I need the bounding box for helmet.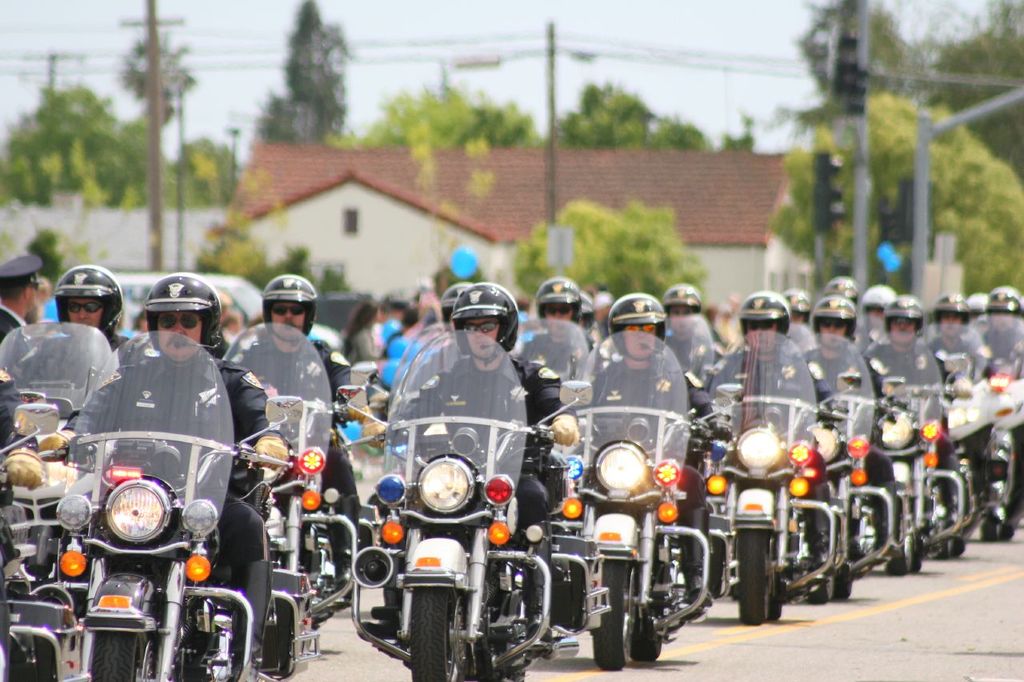
Here it is: box=[845, 285, 899, 329].
